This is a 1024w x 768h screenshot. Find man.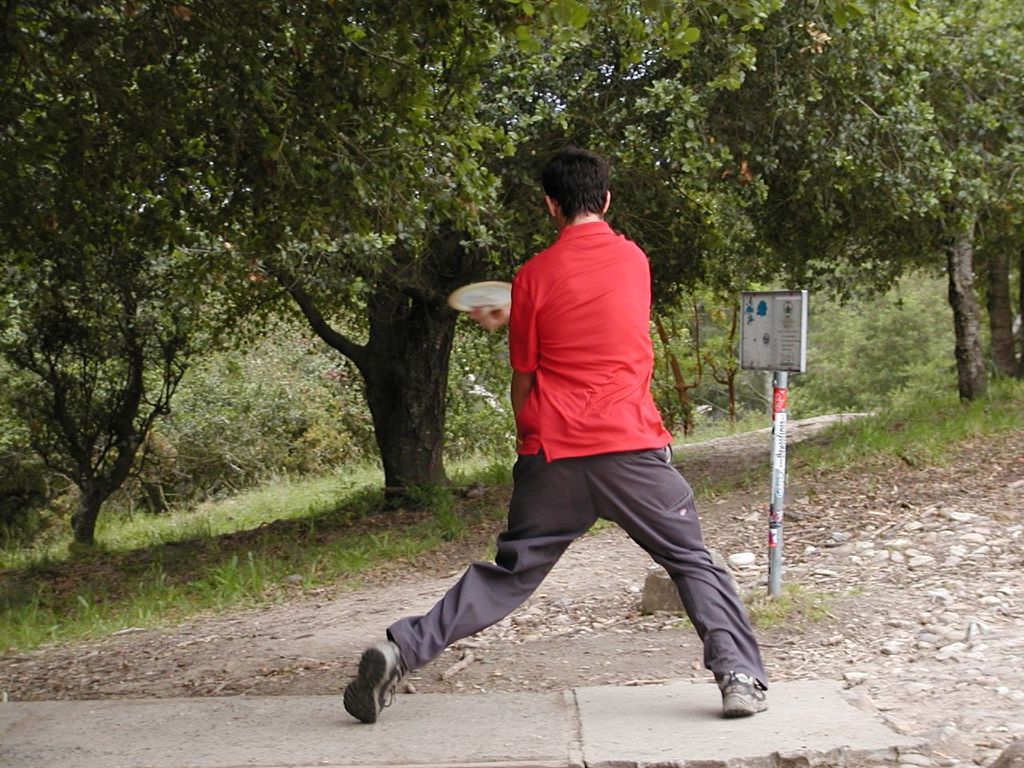
Bounding box: select_region(344, 143, 767, 722).
